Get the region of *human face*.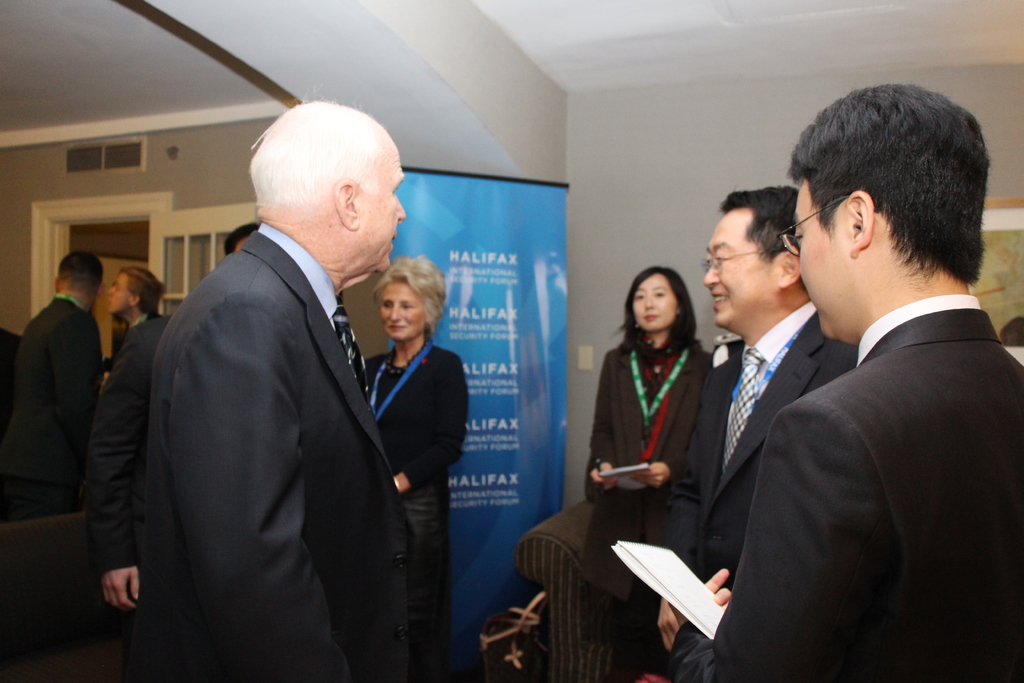
select_region(632, 274, 676, 329).
